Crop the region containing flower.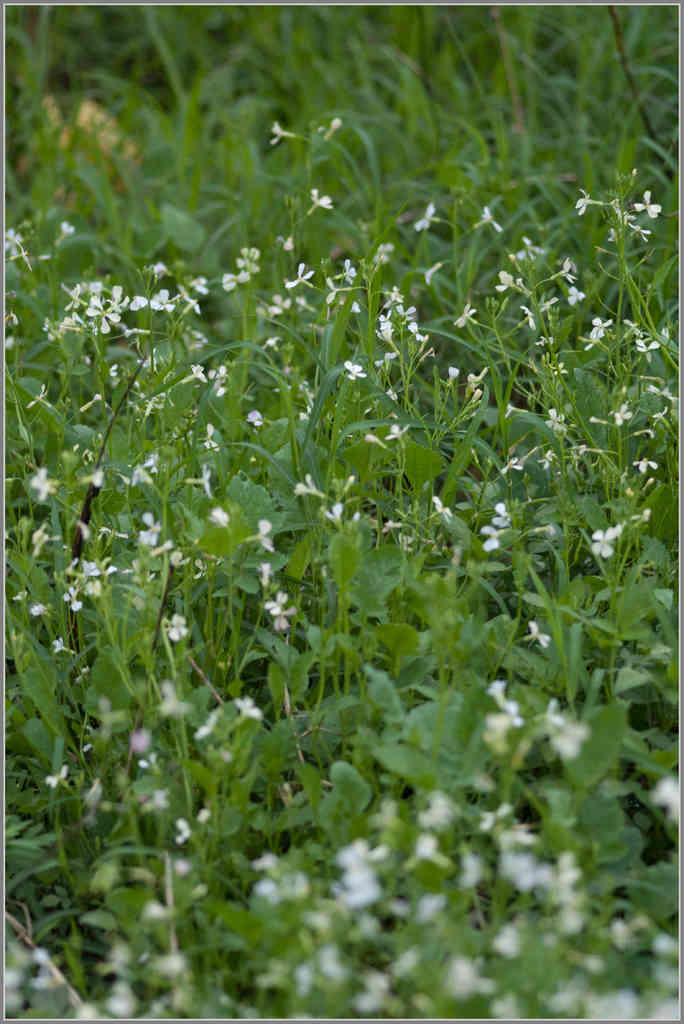
Crop region: bbox=(222, 246, 259, 289).
